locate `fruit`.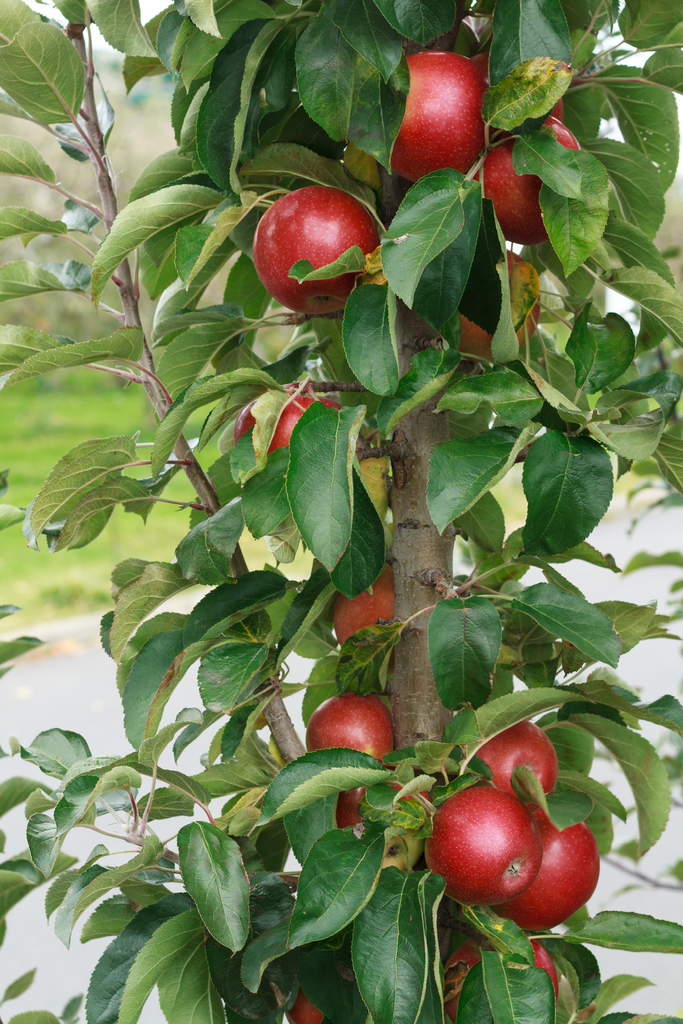
Bounding box: <box>306,693,400,838</box>.
